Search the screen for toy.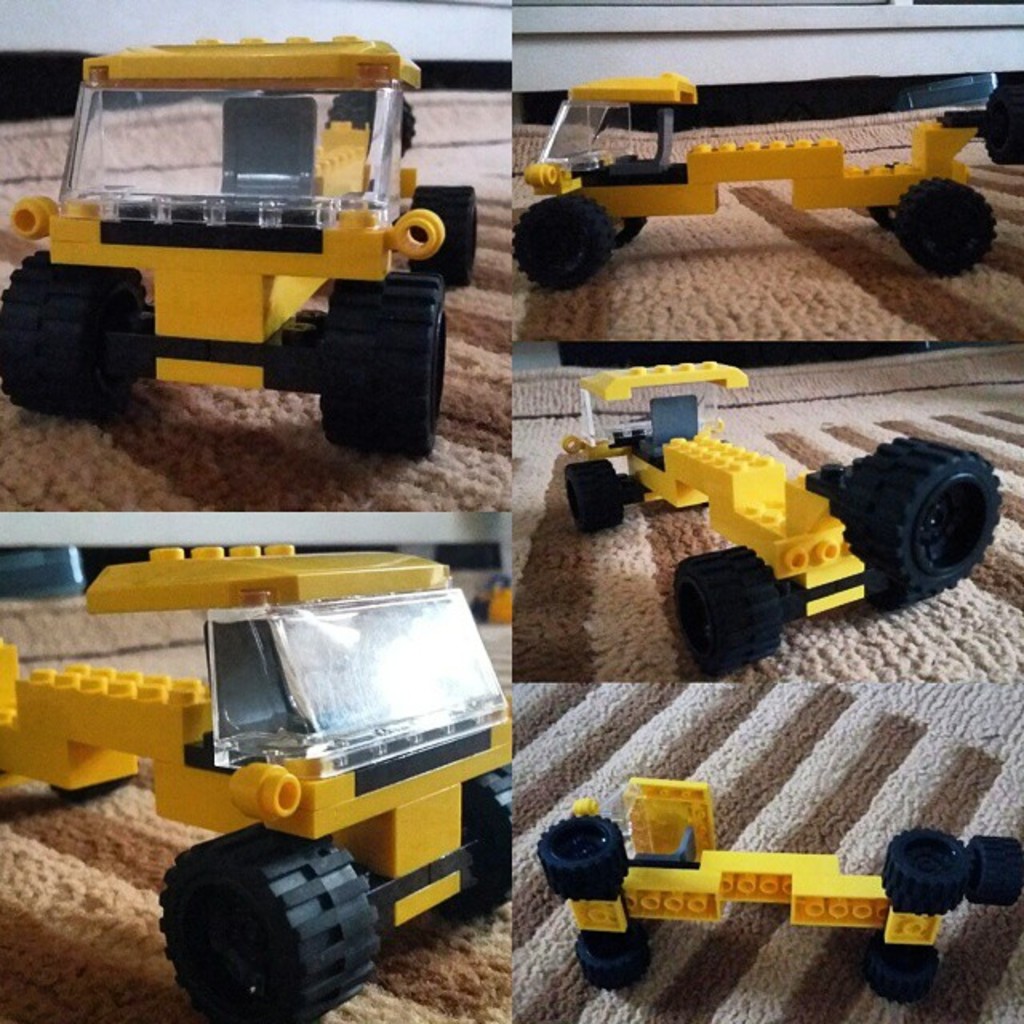
Found at bbox(0, 32, 480, 464).
